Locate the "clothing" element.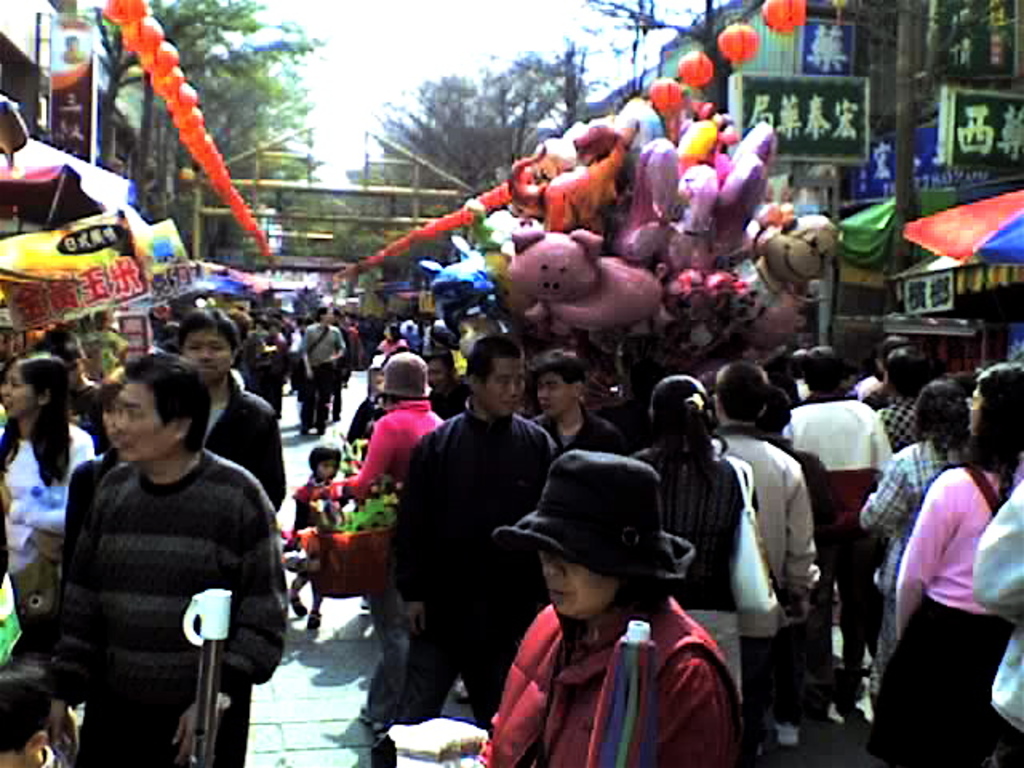
Element bbox: <region>861, 459, 1022, 766</region>.
